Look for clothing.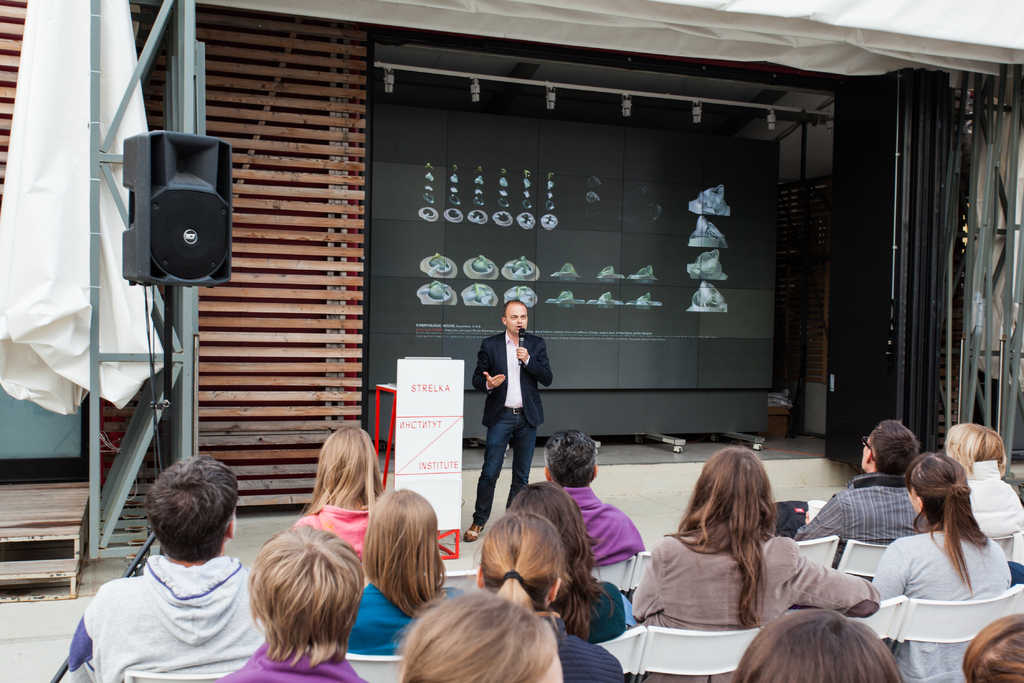
Found: bbox(332, 584, 451, 657).
